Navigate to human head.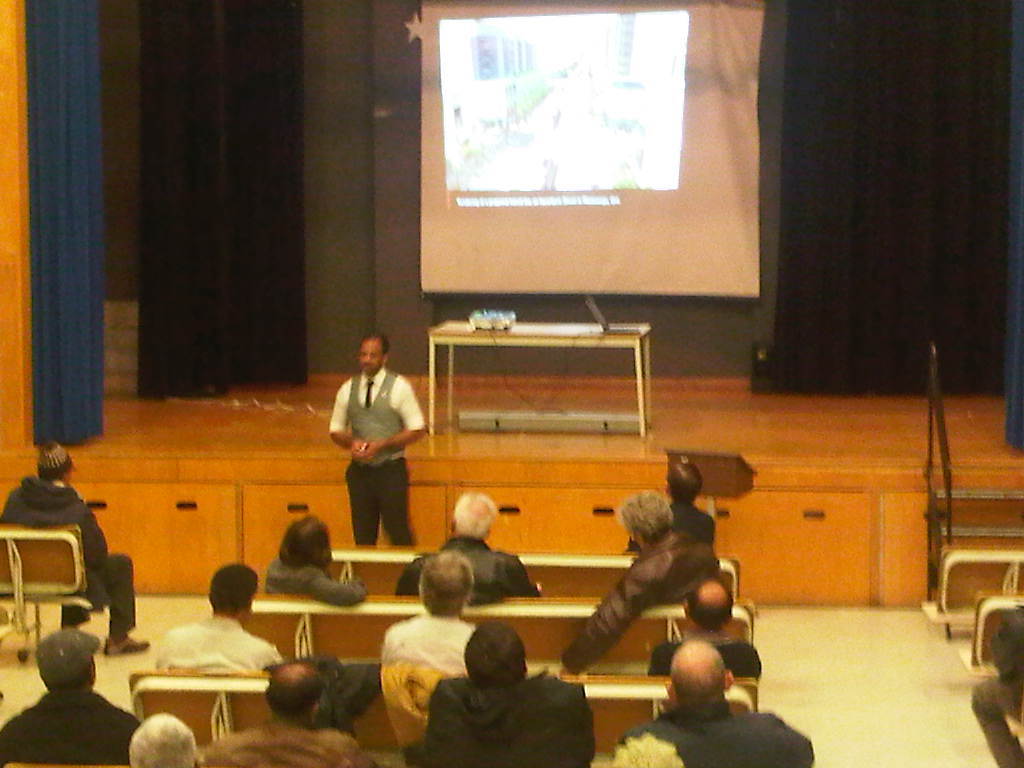
Navigation target: 33,443,74,483.
